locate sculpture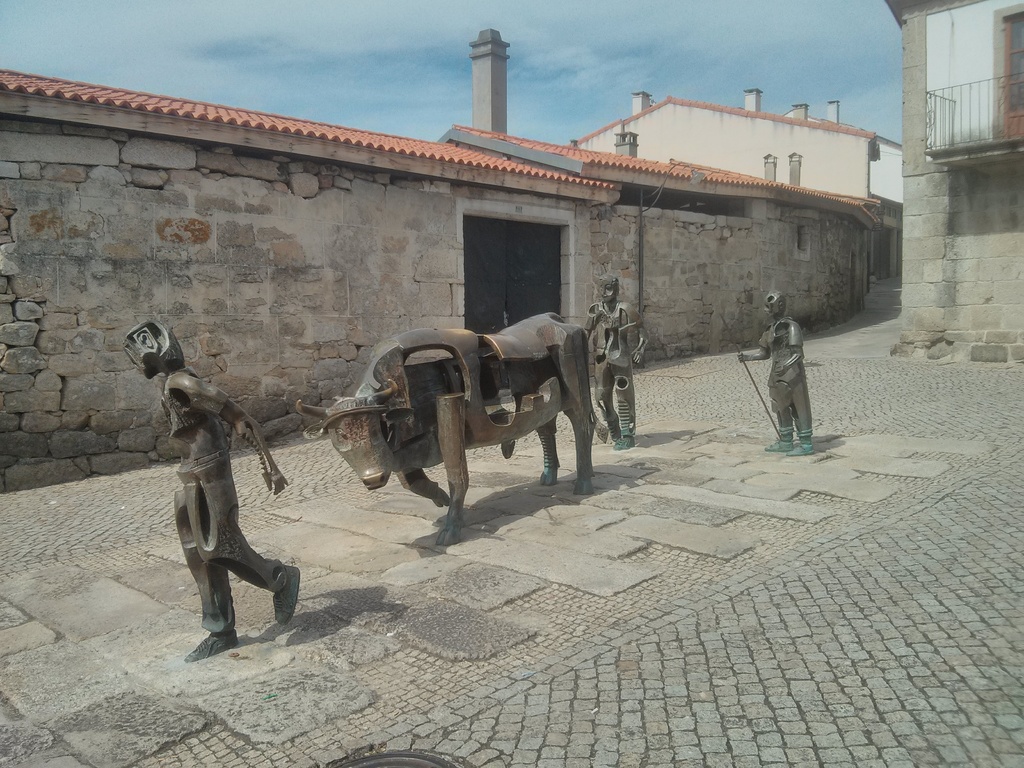
(left=718, top=288, right=816, bottom=456)
